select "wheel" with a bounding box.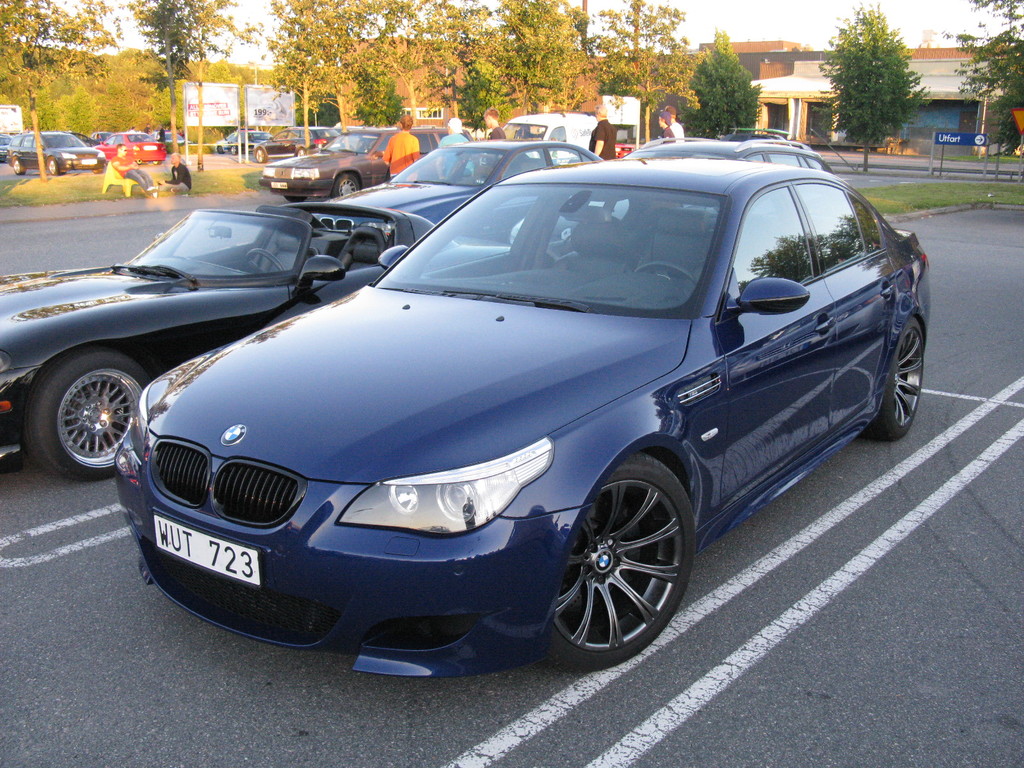
x1=330 y1=166 x2=361 y2=200.
